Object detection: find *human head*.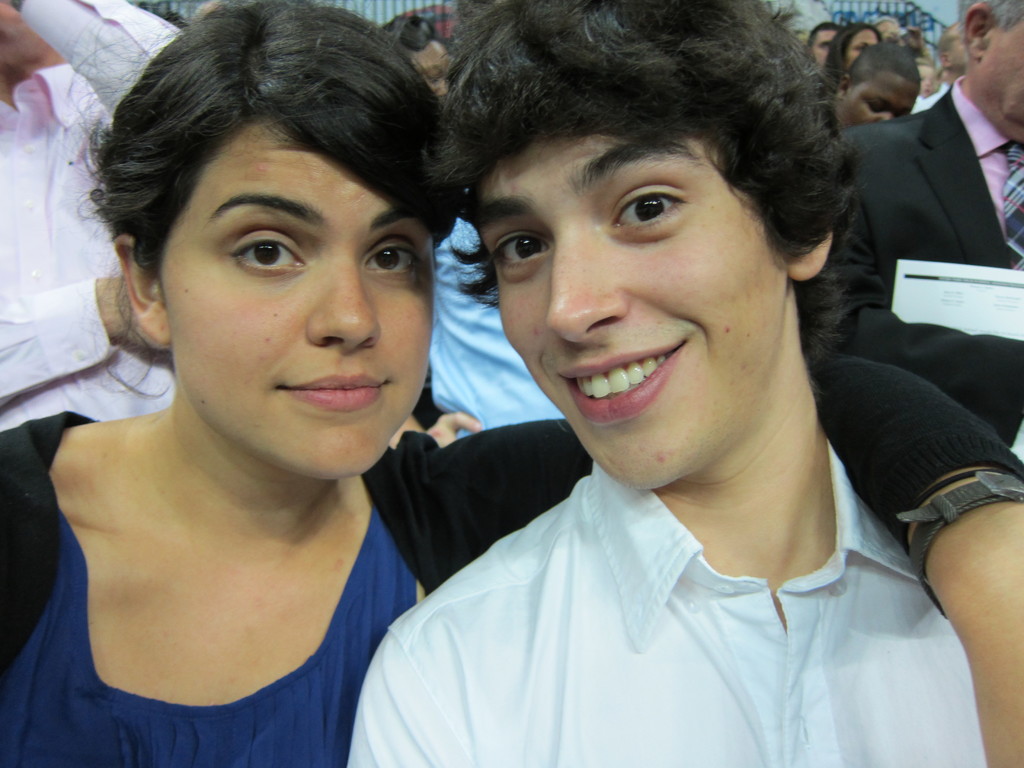
[806,19,842,65].
